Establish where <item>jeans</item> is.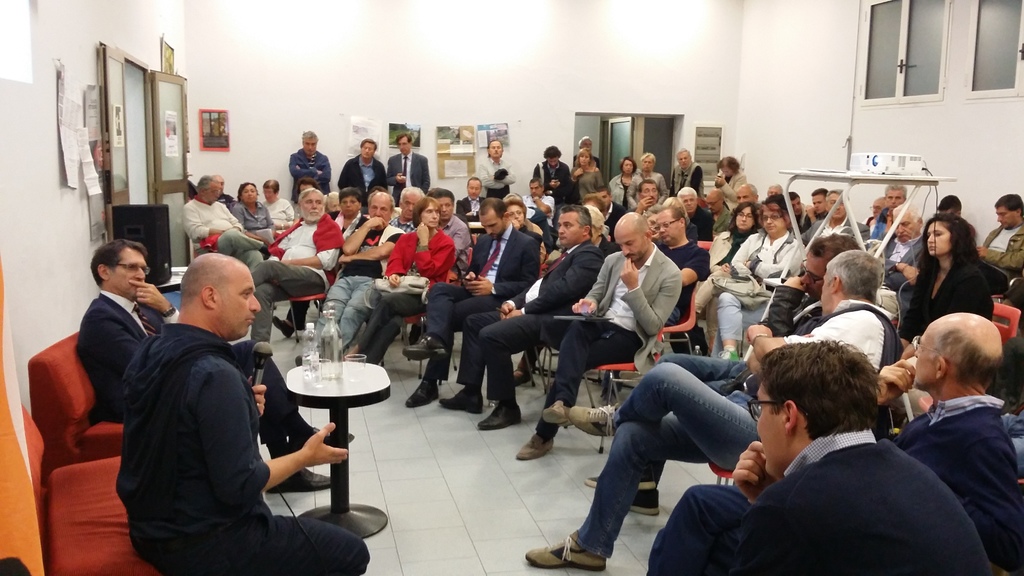
Established at locate(301, 266, 379, 358).
